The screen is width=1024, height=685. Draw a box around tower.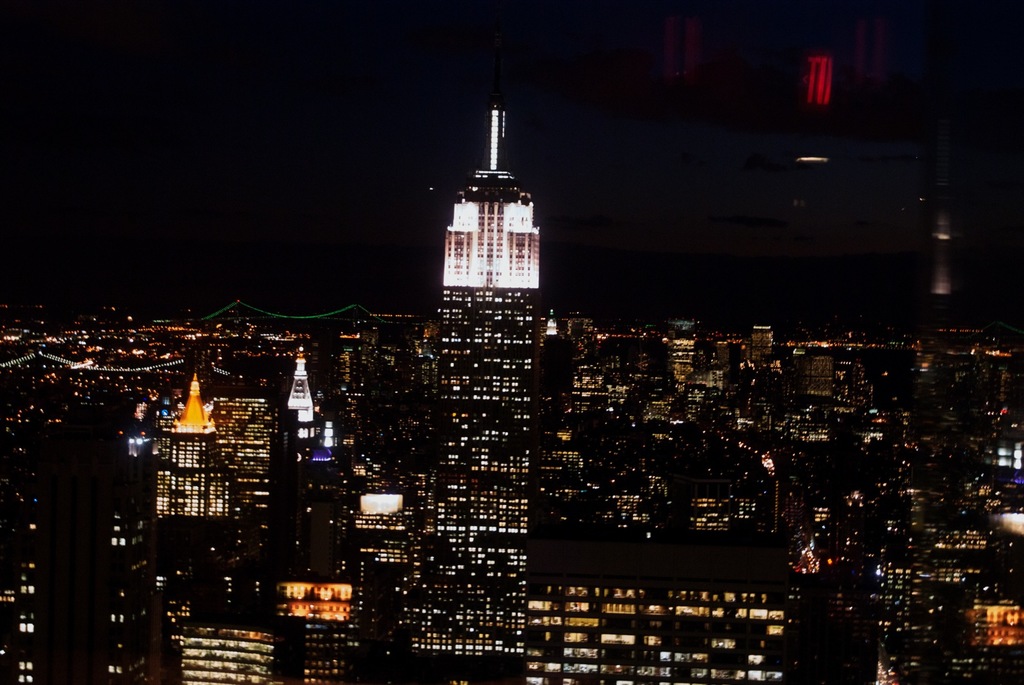
bbox(353, 106, 539, 684).
